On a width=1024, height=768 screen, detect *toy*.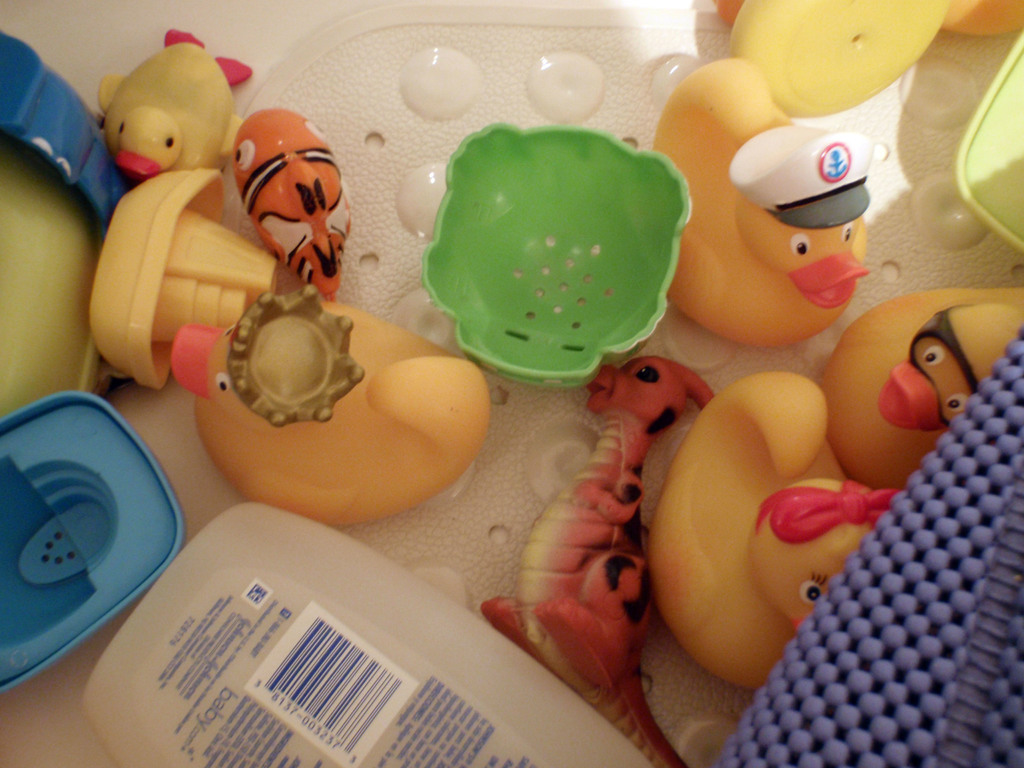
box=[0, 392, 186, 696].
